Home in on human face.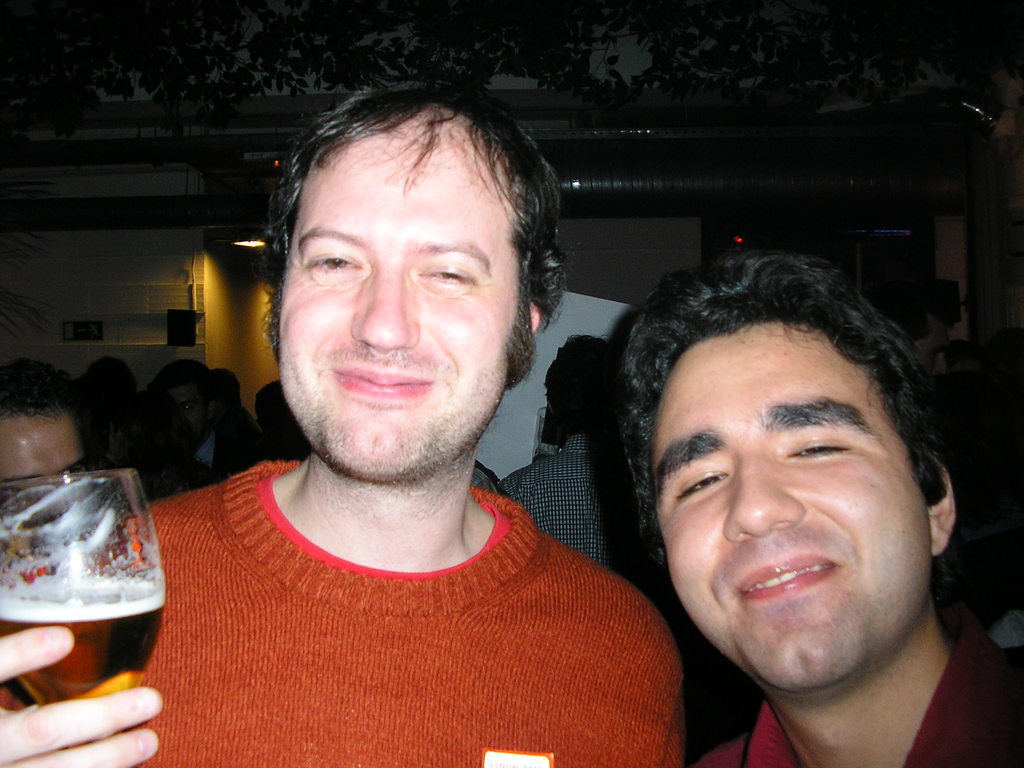
Homed in at 158/385/200/437.
